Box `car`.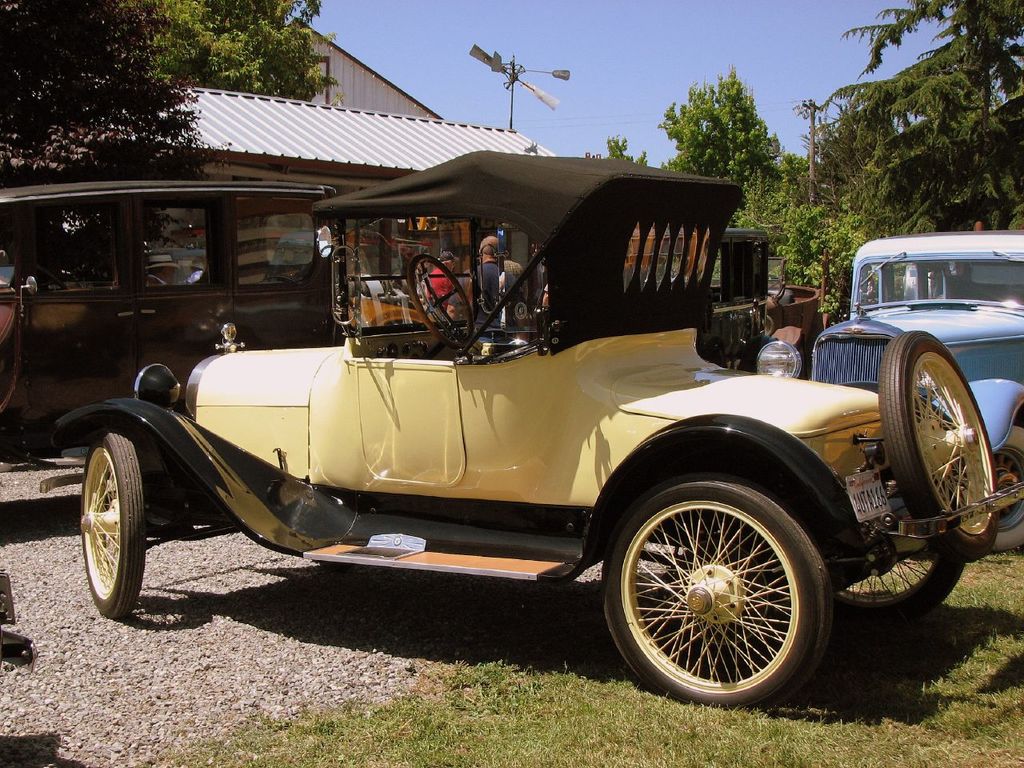
(left=39, top=150, right=1023, bottom=709).
